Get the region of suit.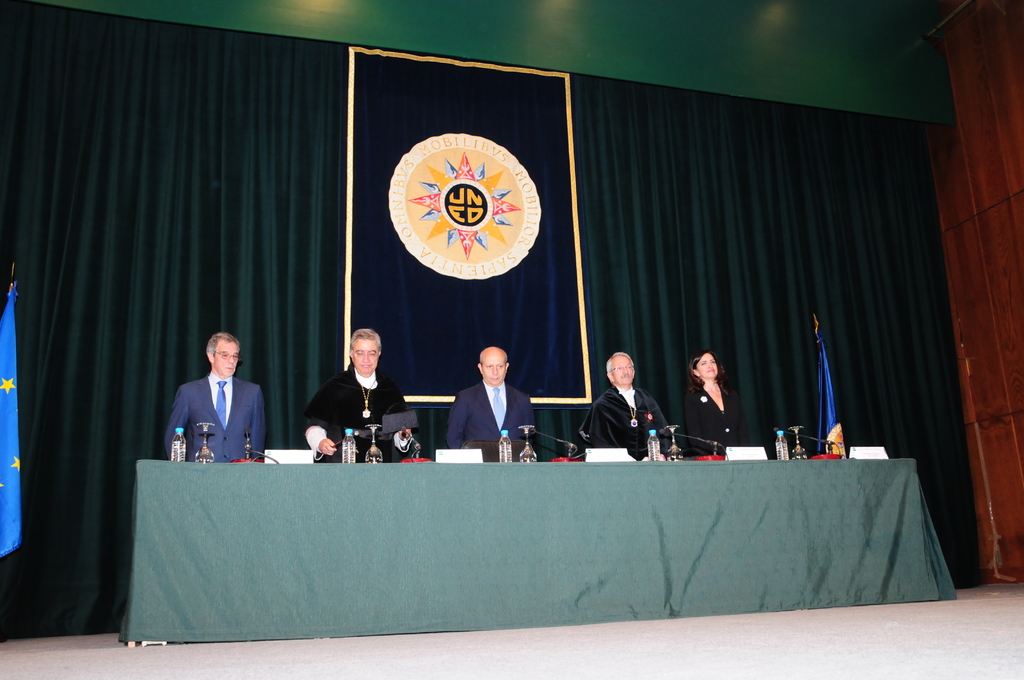
box=[166, 339, 273, 476].
